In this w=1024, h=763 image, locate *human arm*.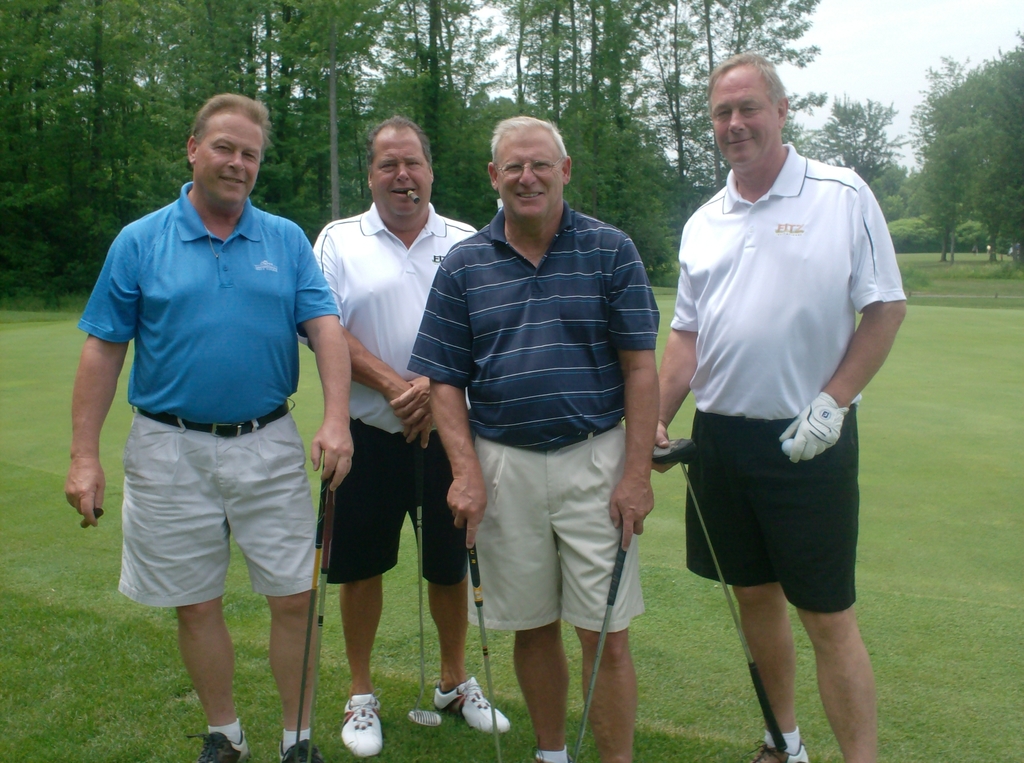
Bounding box: bbox=(298, 227, 357, 490).
